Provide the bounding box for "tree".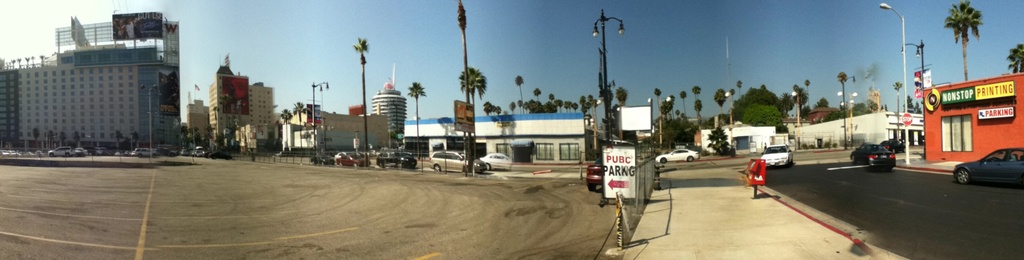
(x1=572, y1=97, x2=580, y2=114).
